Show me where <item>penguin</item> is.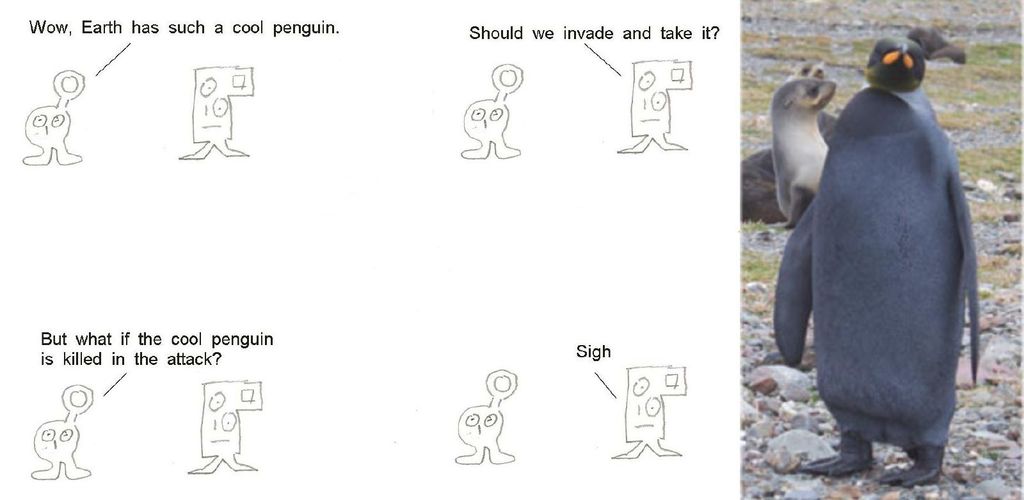
<item>penguin</item> is at pyautogui.locateOnScreen(779, 41, 973, 486).
